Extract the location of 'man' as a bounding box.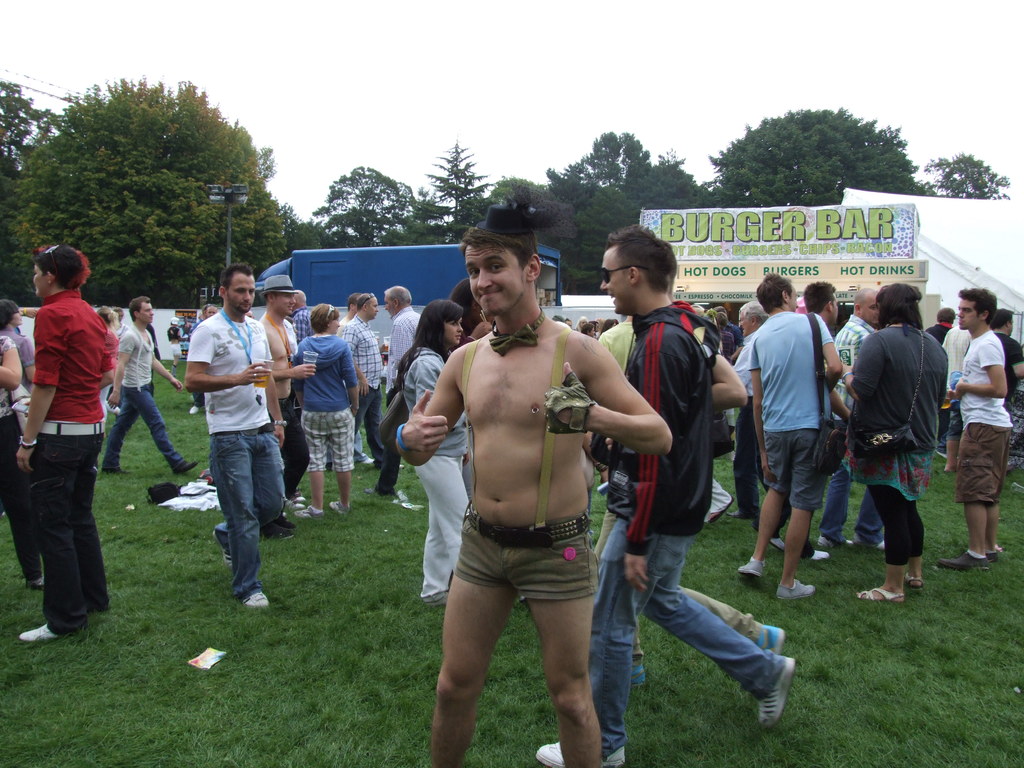
(180,264,296,616).
